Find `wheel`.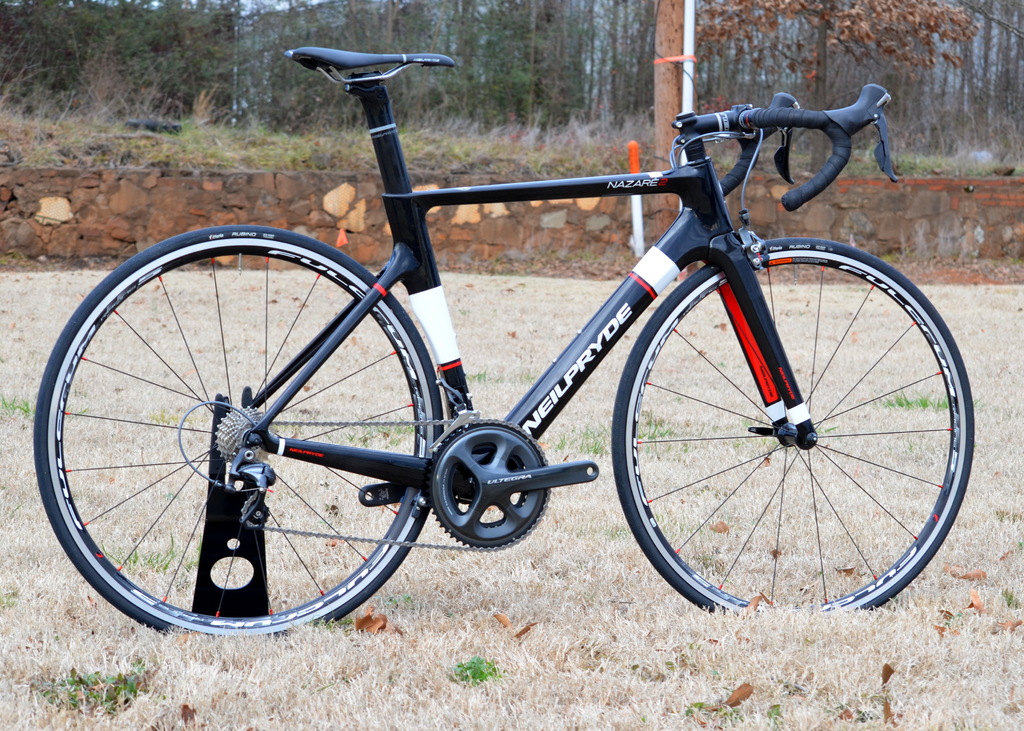
39 227 445 638.
